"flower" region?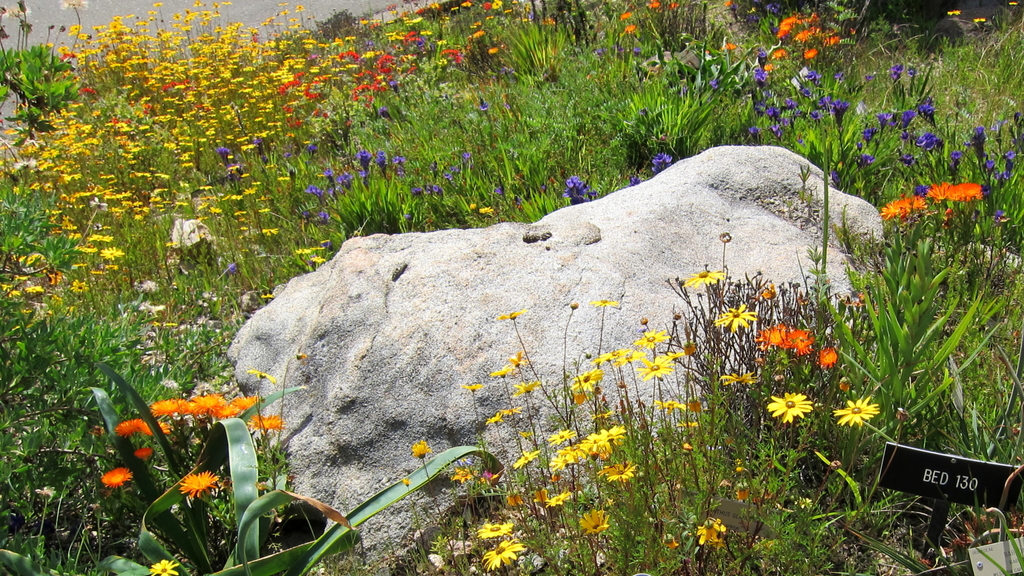
detection(412, 436, 429, 461)
